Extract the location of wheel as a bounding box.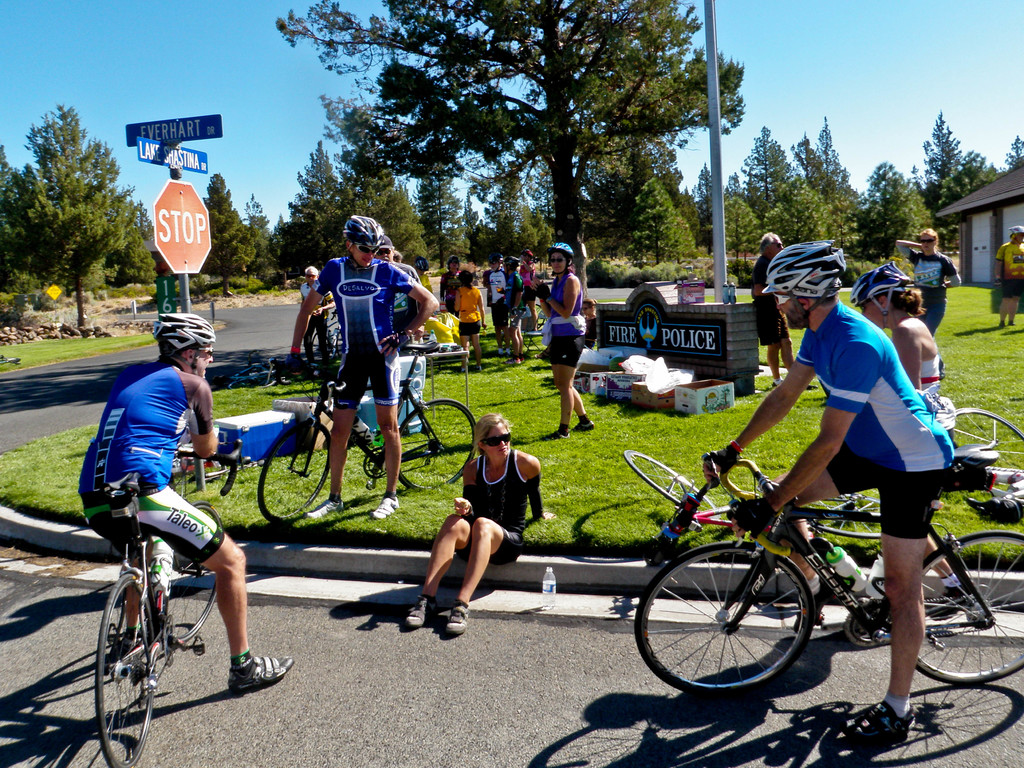
<box>256,410,318,531</box>.
